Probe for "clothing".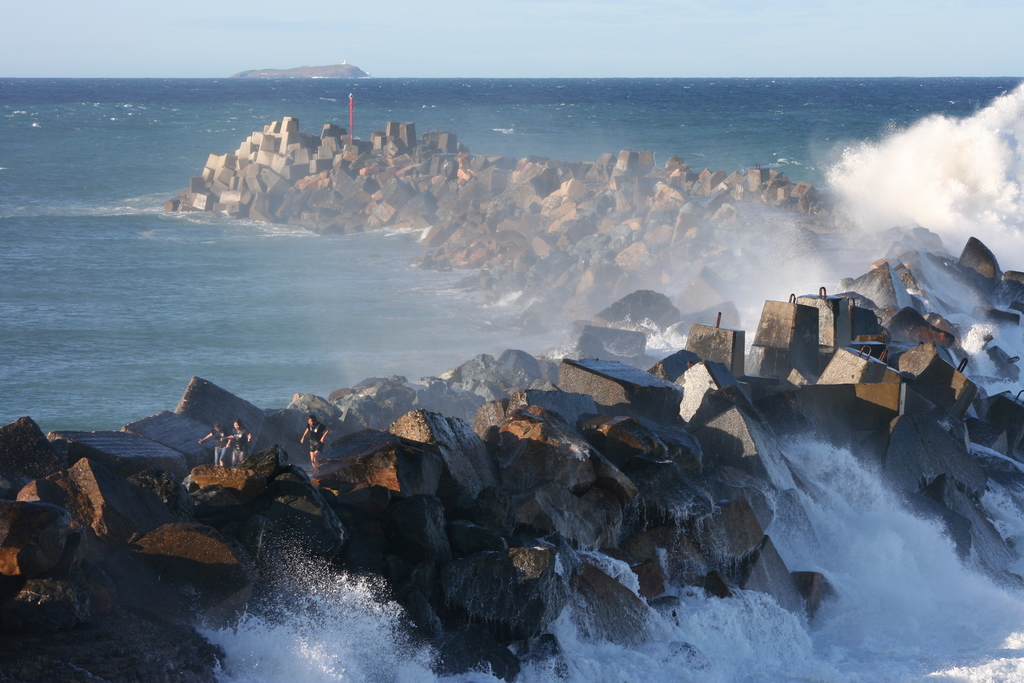
Probe result: l=209, t=429, r=225, b=448.
